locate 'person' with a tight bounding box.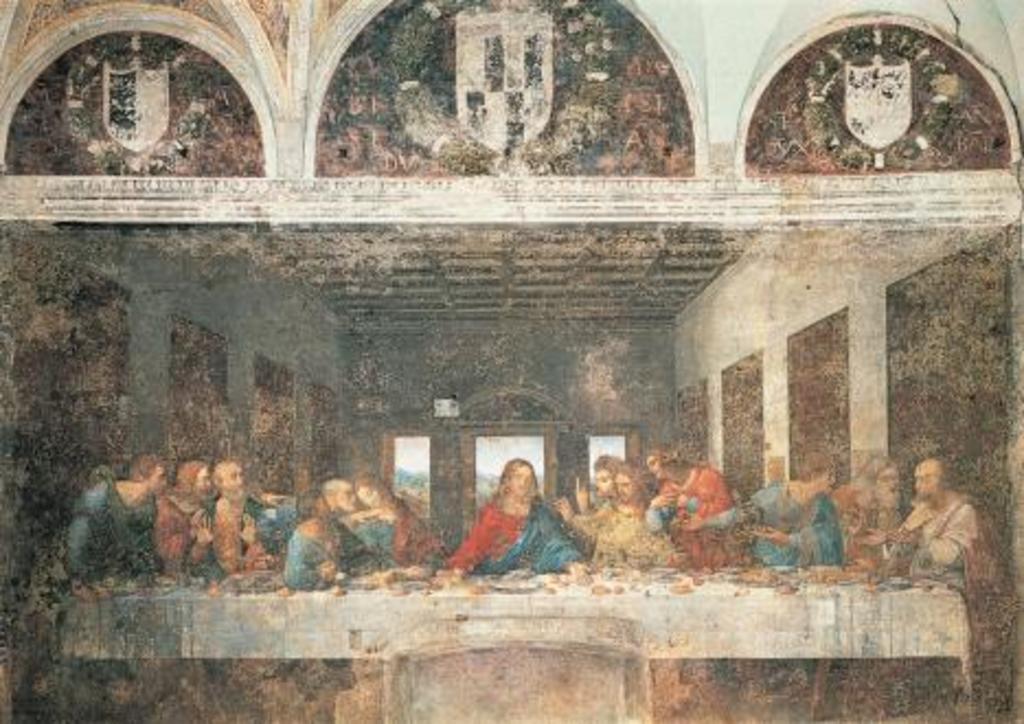
447,445,568,586.
